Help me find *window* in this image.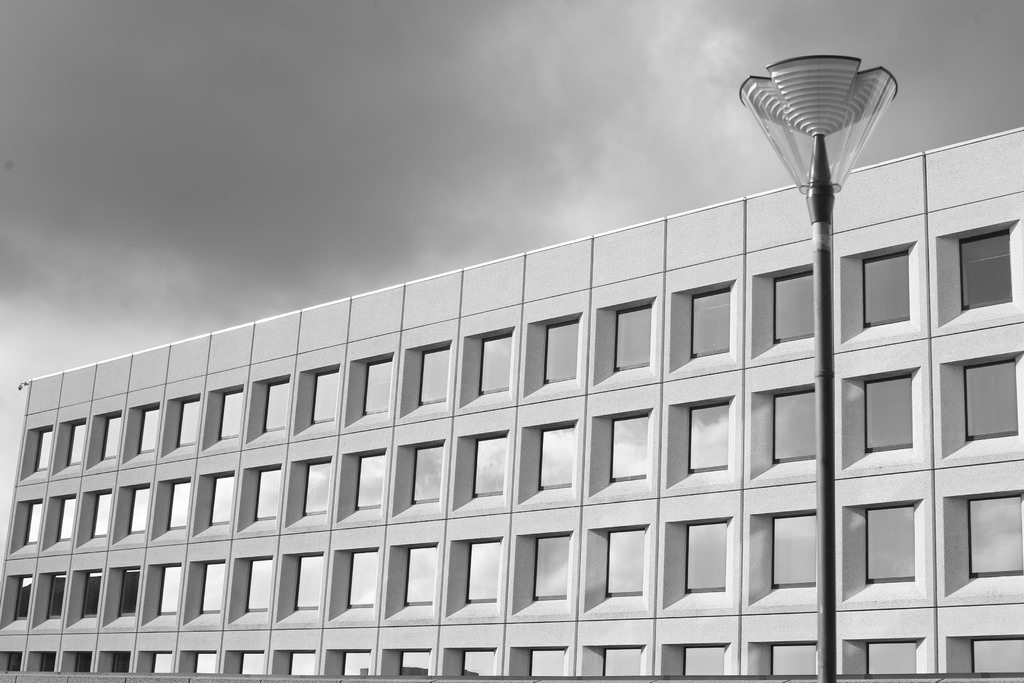
Found it: detection(964, 356, 1016, 443).
